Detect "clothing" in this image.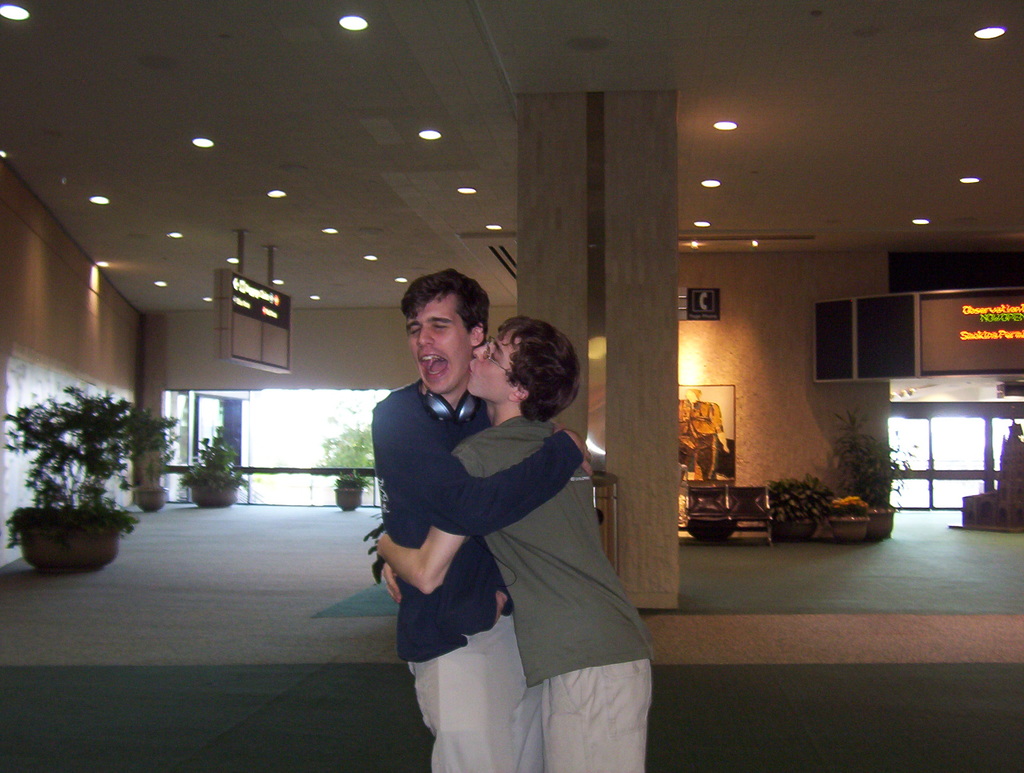
Detection: (431,414,655,687).
